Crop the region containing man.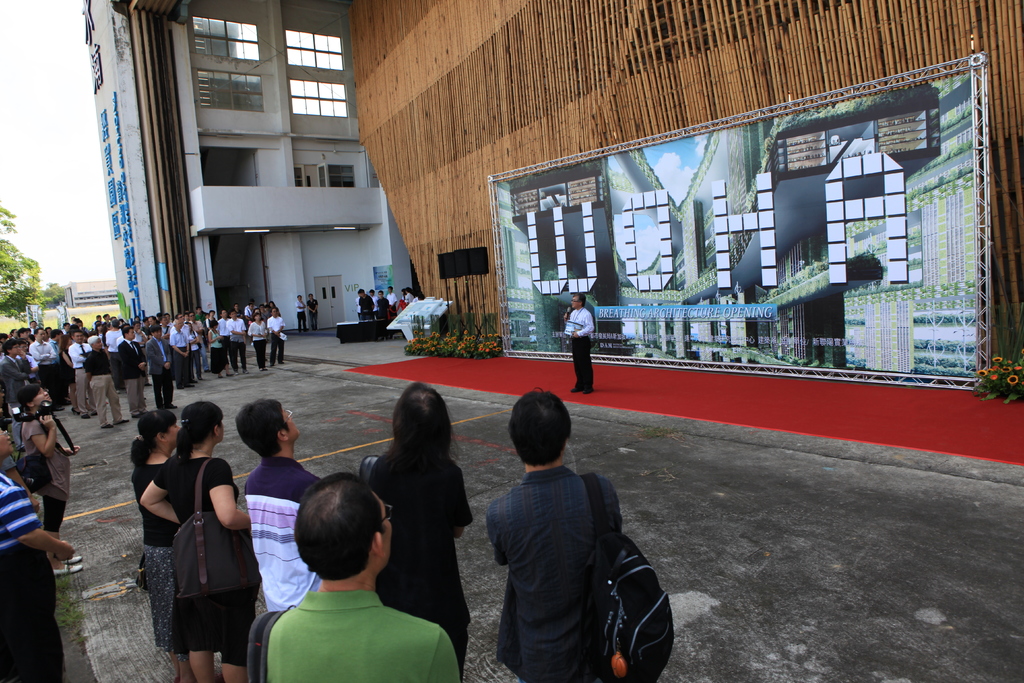
Crop region: 232, 399, 320, 614.
